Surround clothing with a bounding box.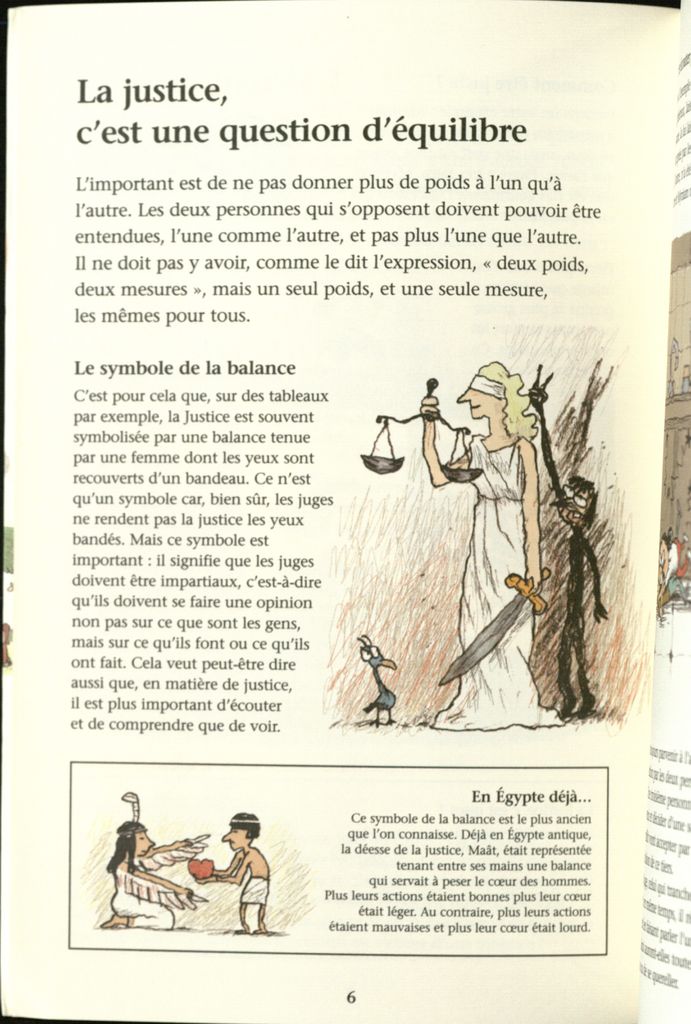
crop(428, 426, 572, 729).
